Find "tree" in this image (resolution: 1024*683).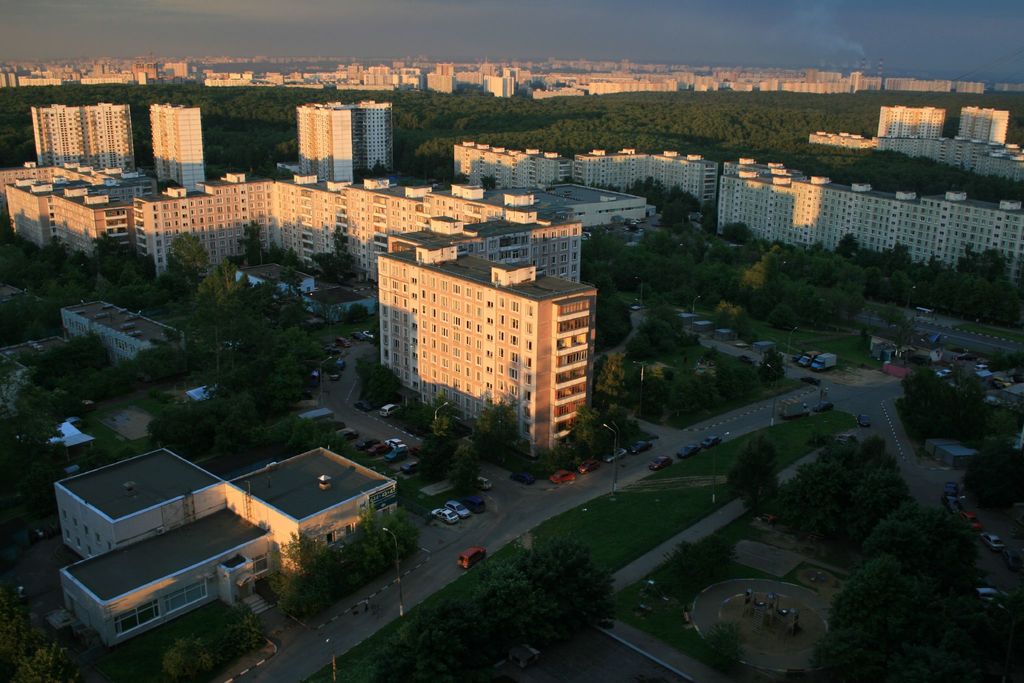
<region>724, 429, 778, 507</region>.
